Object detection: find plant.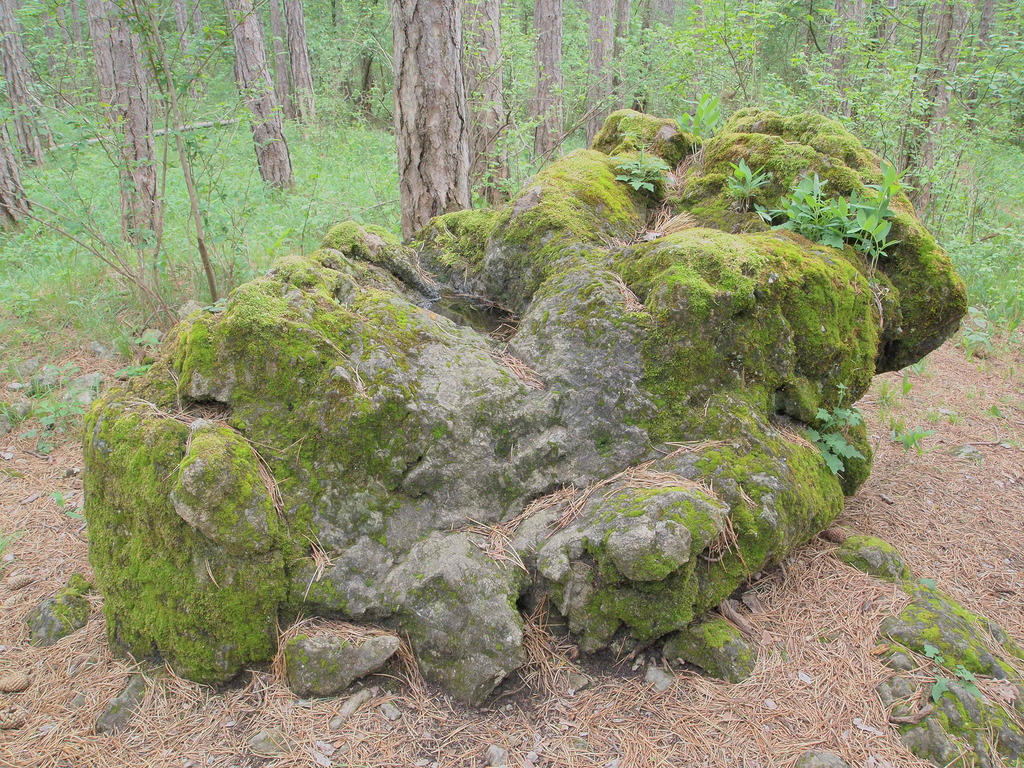
x1=52, y1=488, x2=68, y2=509.
